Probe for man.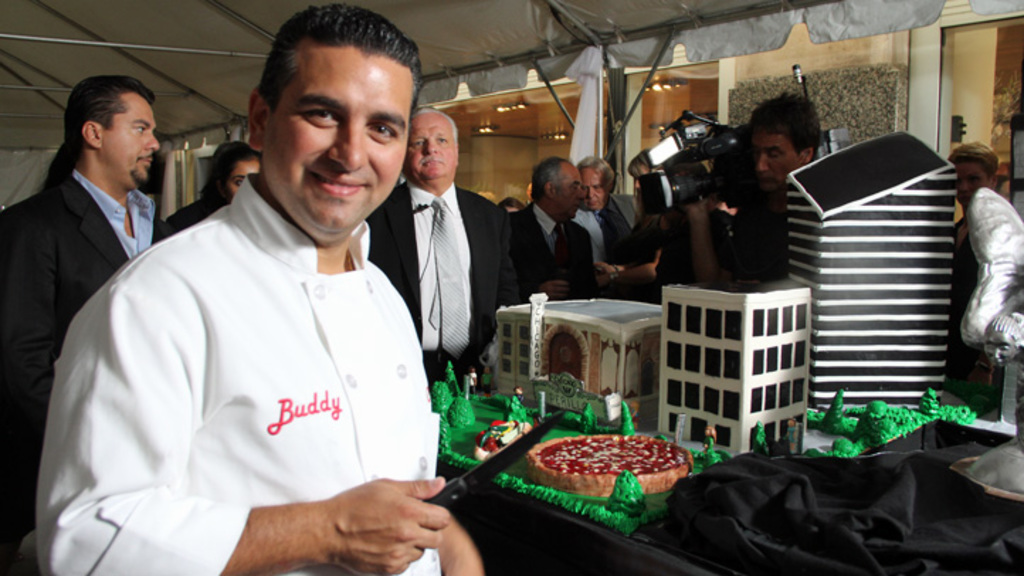
Probe result: 496/142/597/304.
